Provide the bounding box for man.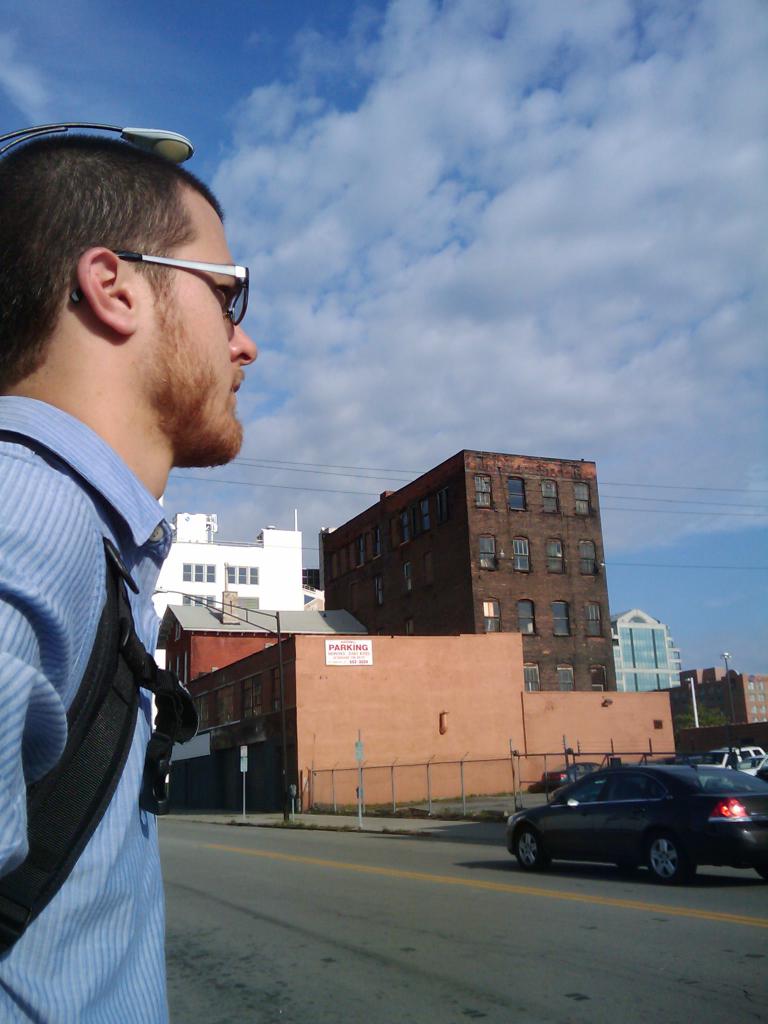
pyautogui.locateOnScreen(1, 111, 274, 1004).
